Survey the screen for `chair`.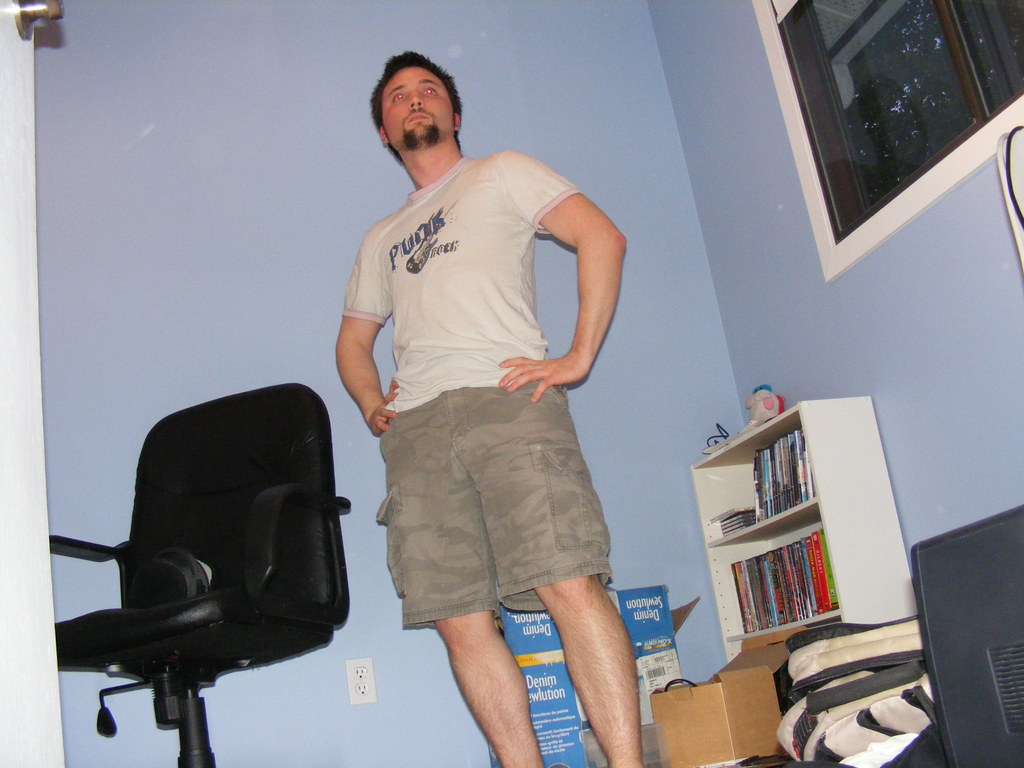
Survey found: [left=51, top=378, right=344, bottom=767].
